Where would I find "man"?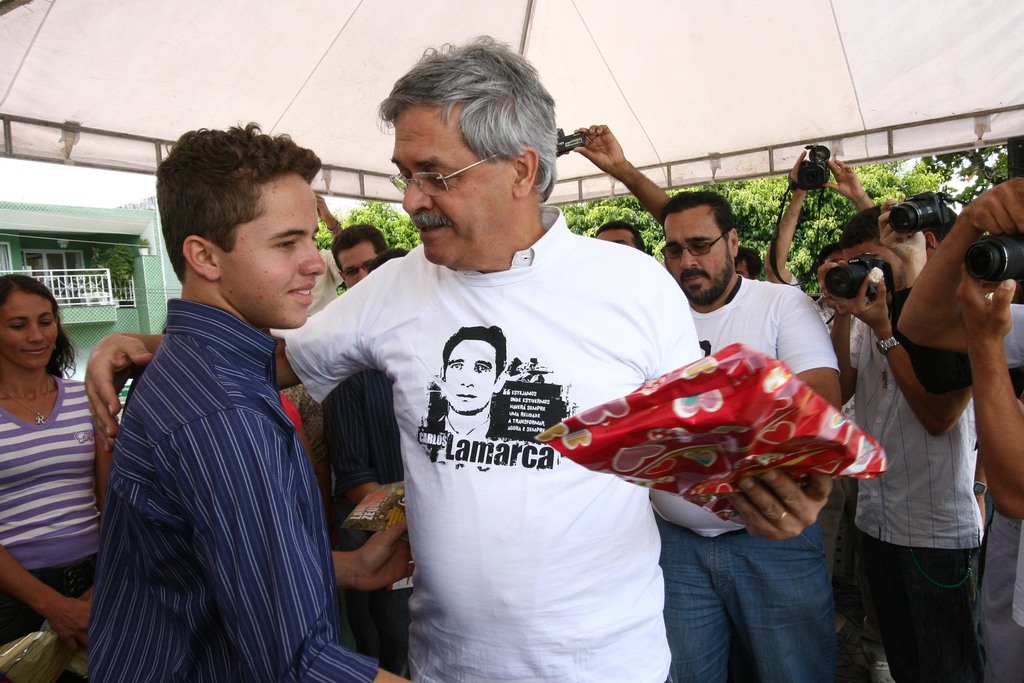
At [x1=71, y1=106, x2=407, y2=682].
